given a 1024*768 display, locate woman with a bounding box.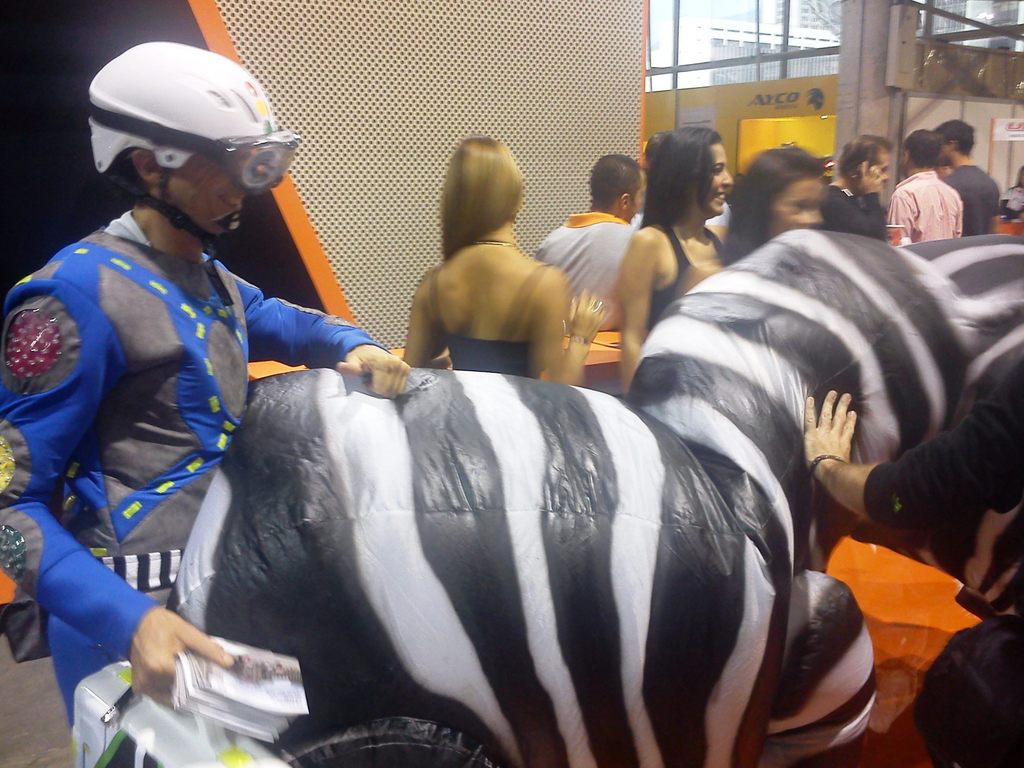
Located: select_region(400, 135, 610, 372).
